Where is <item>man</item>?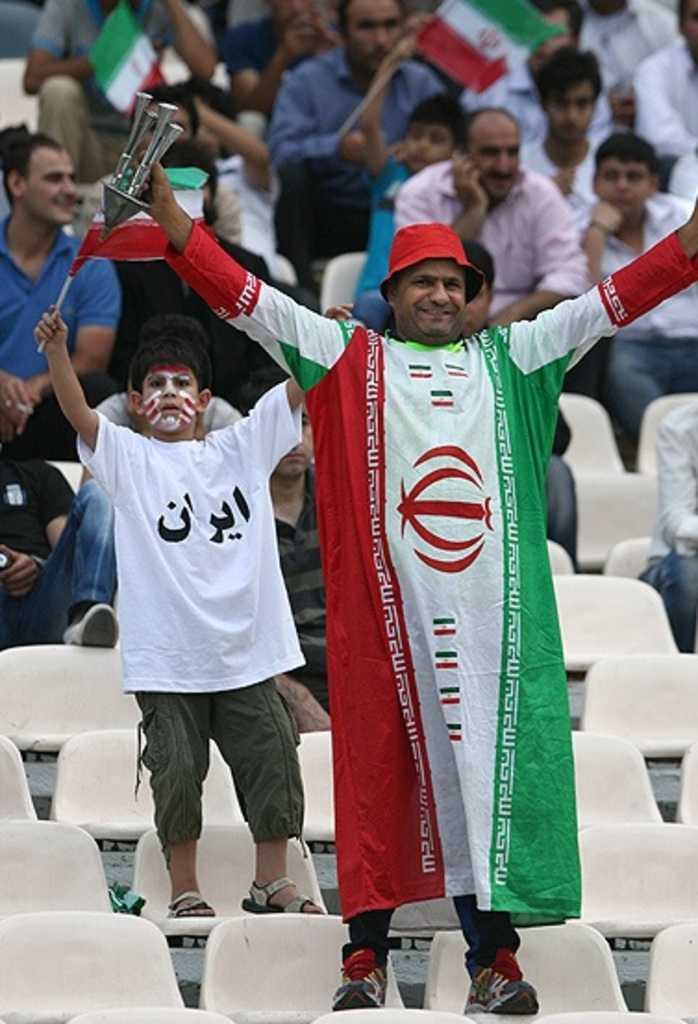
Rect(231, 0, 350, 135).
